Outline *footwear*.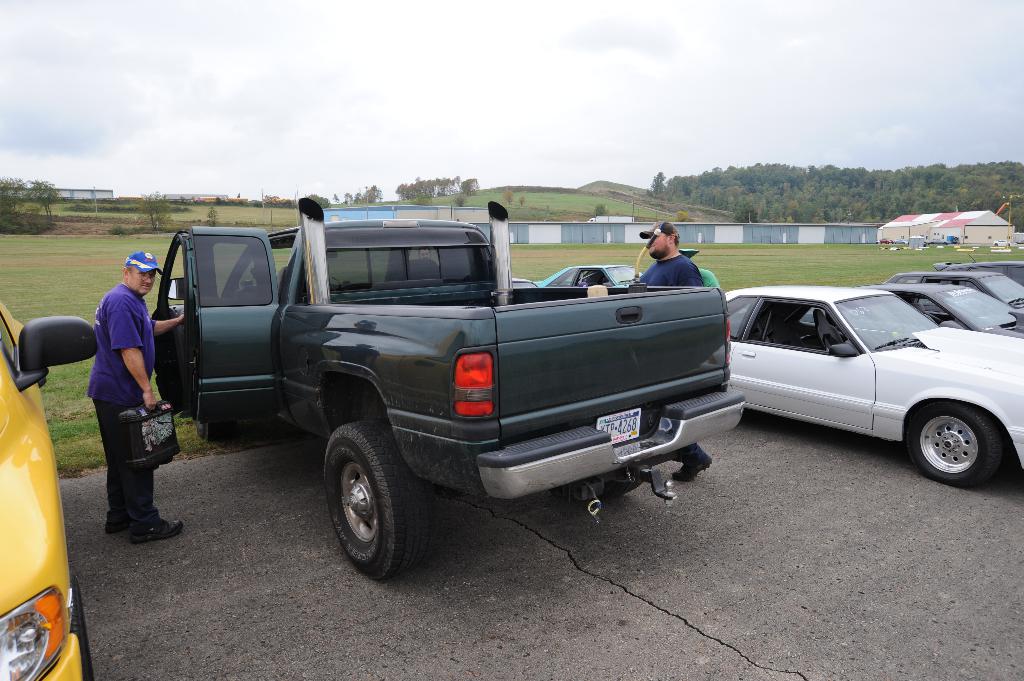
Outline: [x1=675, y1=449, x2=714, y2=479].
